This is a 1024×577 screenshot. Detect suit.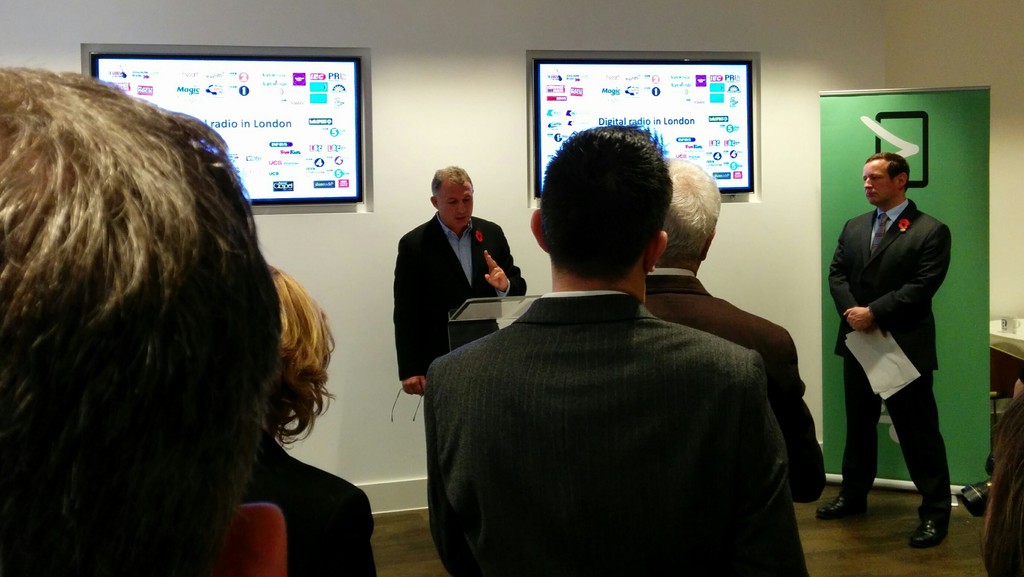
[x1=425, y1=291, x2=806, y2=576].
